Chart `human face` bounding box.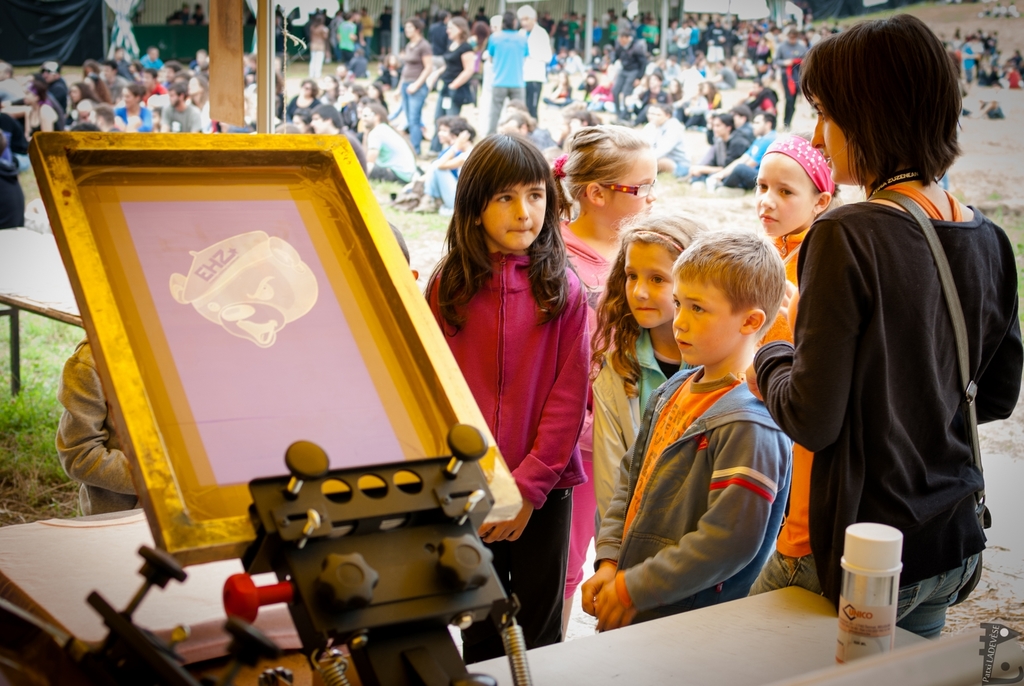
Charted: detection(624, 238, 670, 324).
